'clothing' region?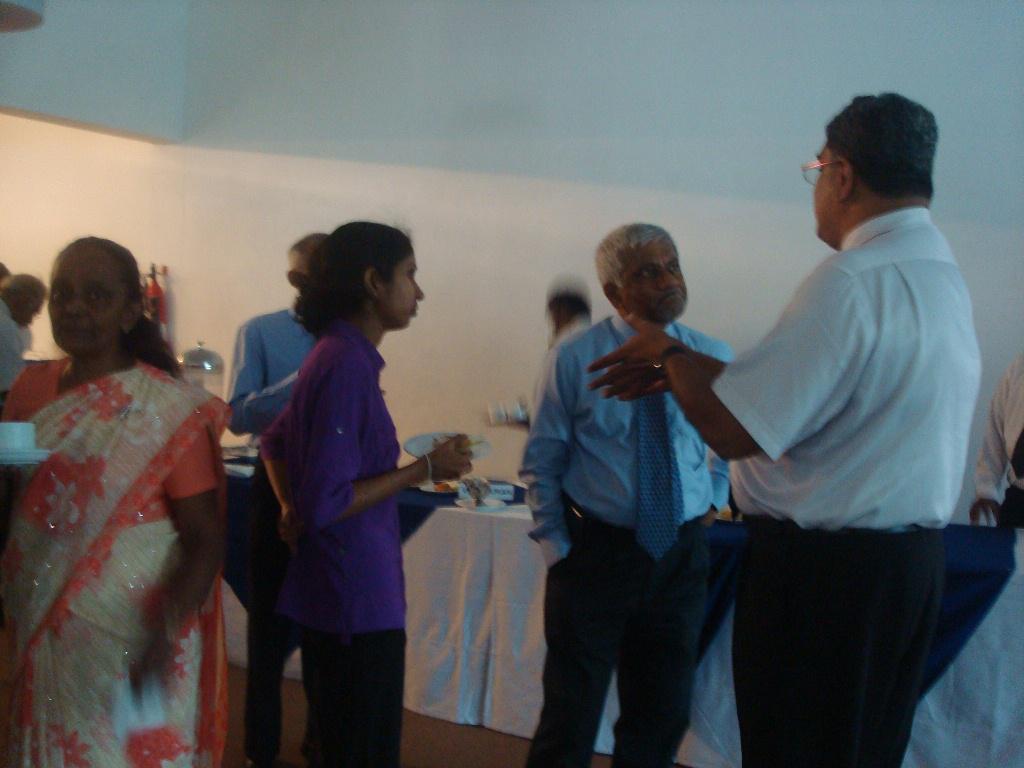
detection(219, 309, 327, 761)
